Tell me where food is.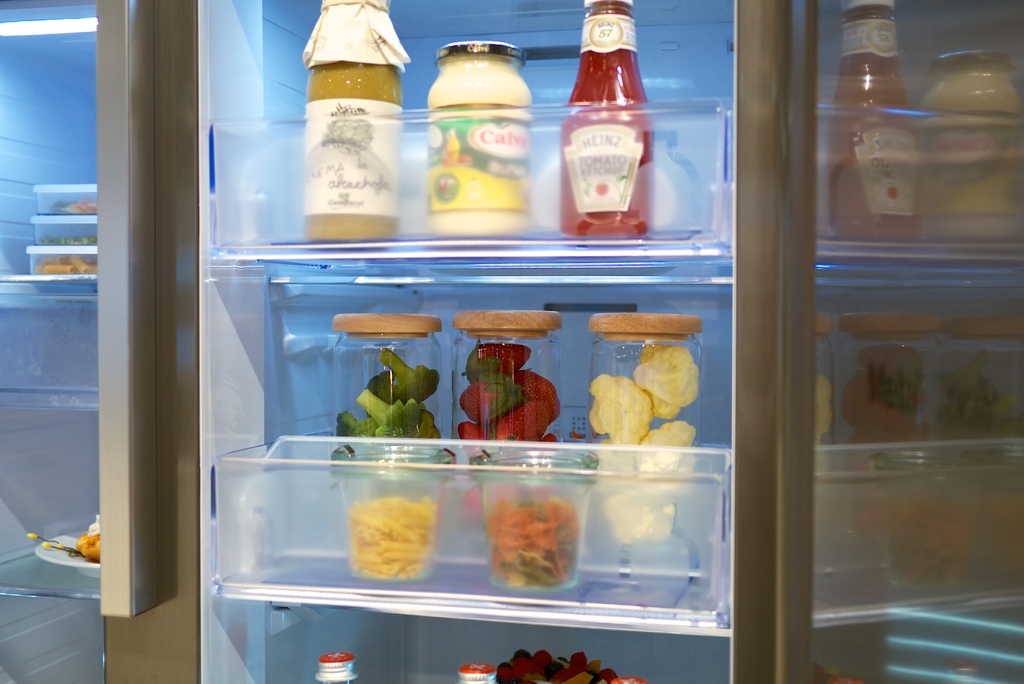
food is at x1=935, y1=346, x2=1023, y2=439.
